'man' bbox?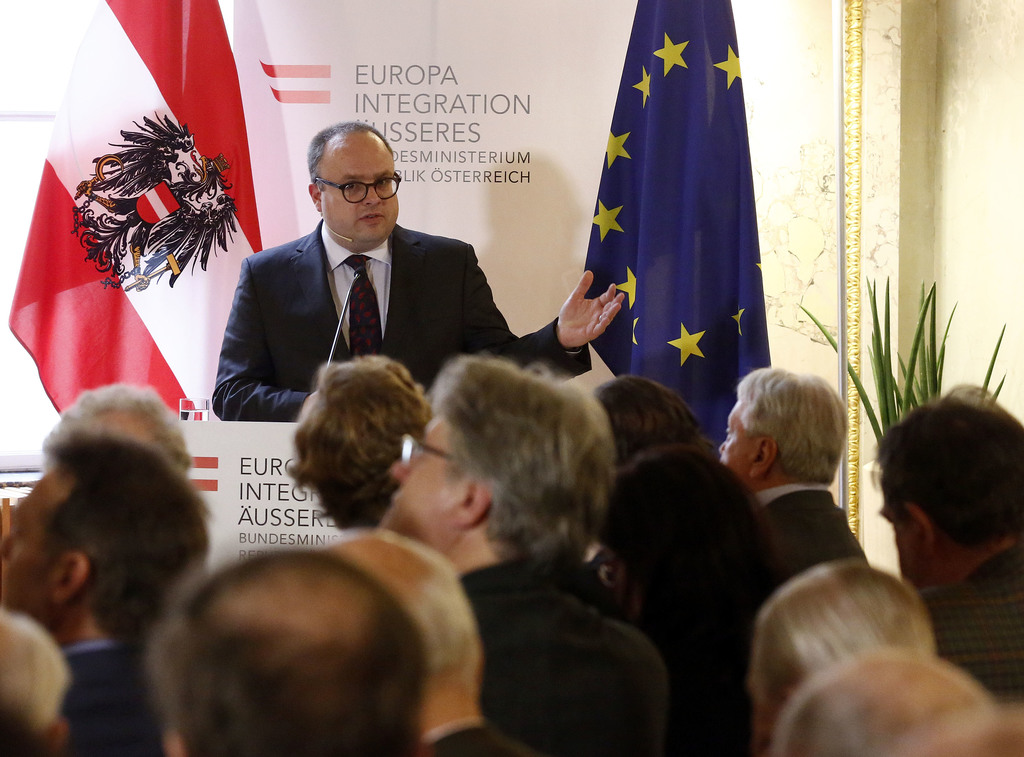
x1=197 y1=139 x2=534 y2=441
